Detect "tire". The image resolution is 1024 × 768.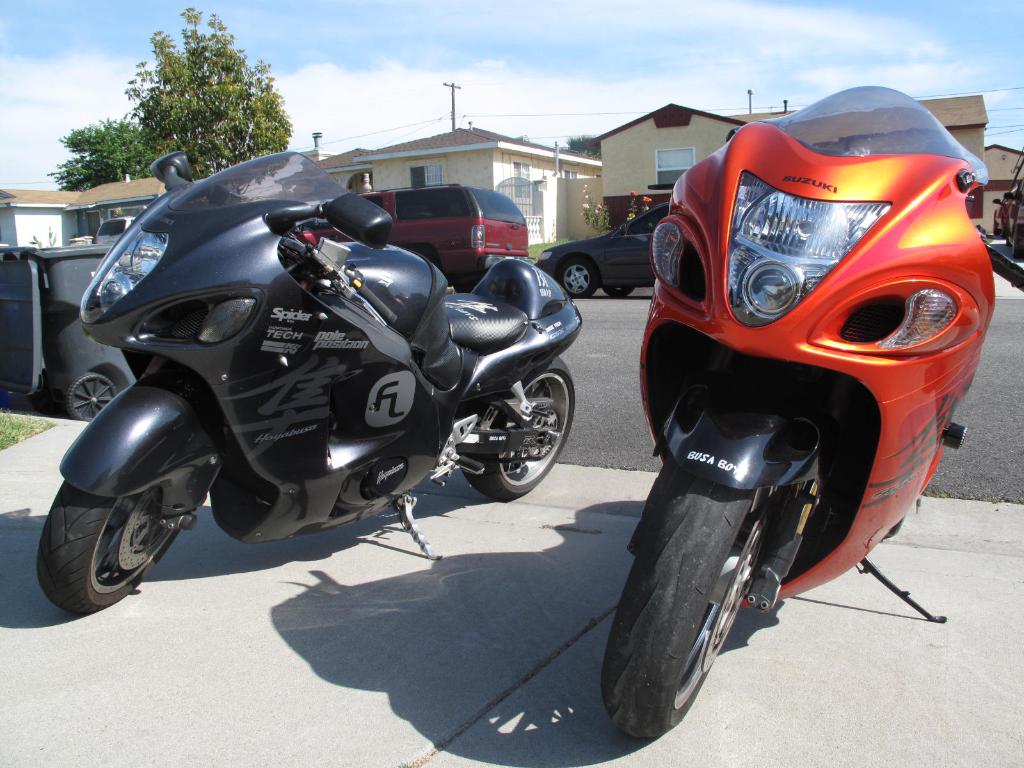
detection(38, 480, 198, 611).
